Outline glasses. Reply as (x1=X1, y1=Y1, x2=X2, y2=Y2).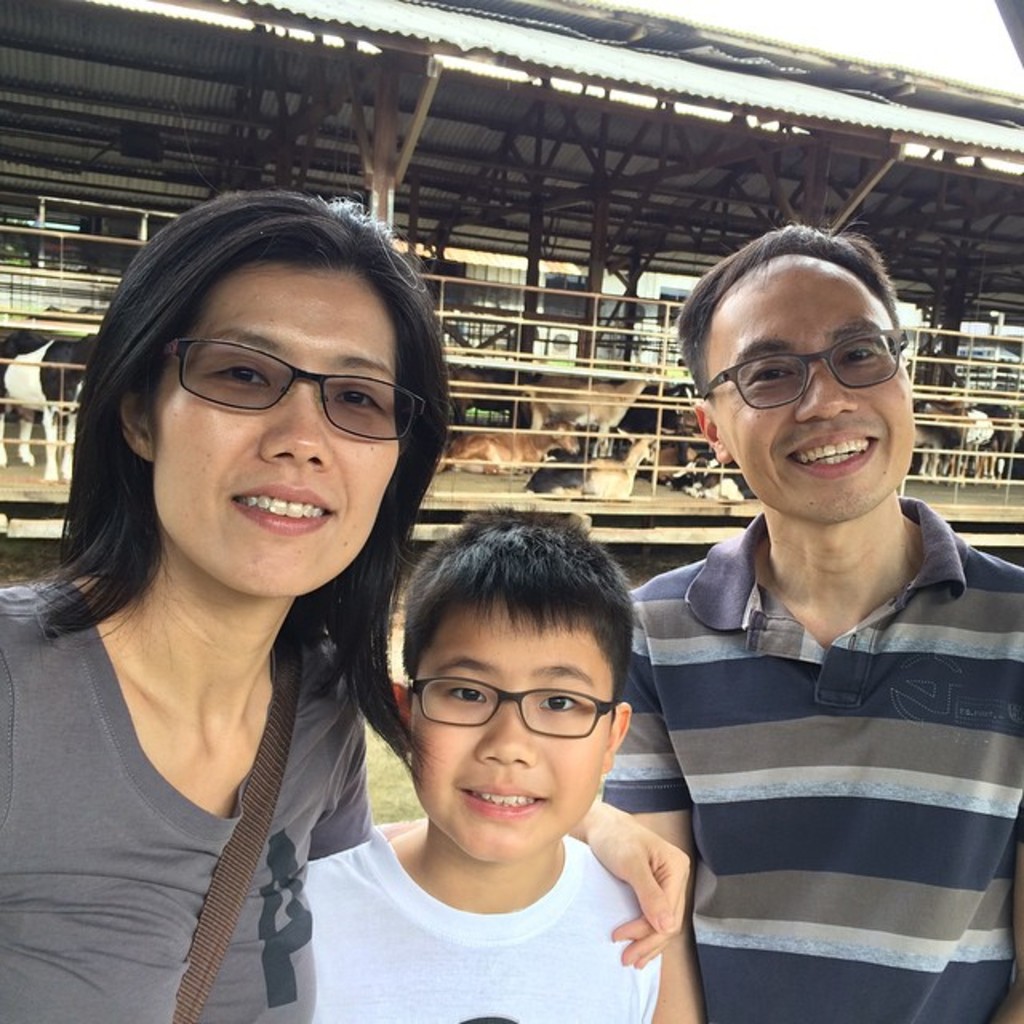
(x1=696, y1=322, x2=909, y2=414).
